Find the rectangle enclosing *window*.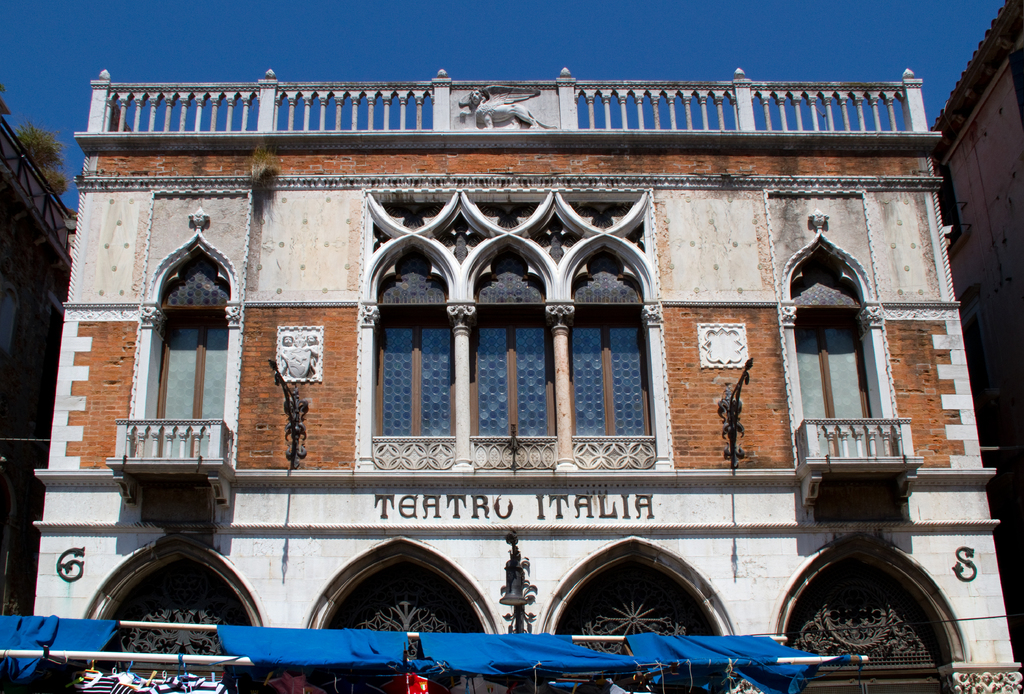
x1=375 y1=164 x2=684 y2=515.
